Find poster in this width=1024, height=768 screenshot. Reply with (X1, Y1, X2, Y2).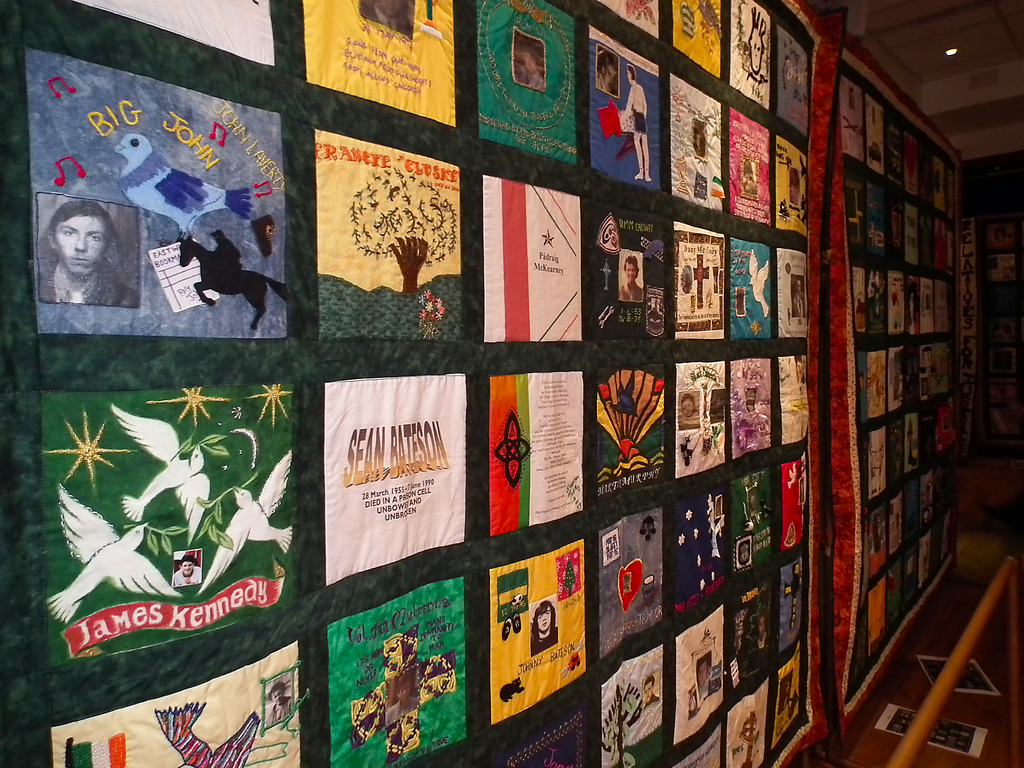
(595, 508, 664, 653).
